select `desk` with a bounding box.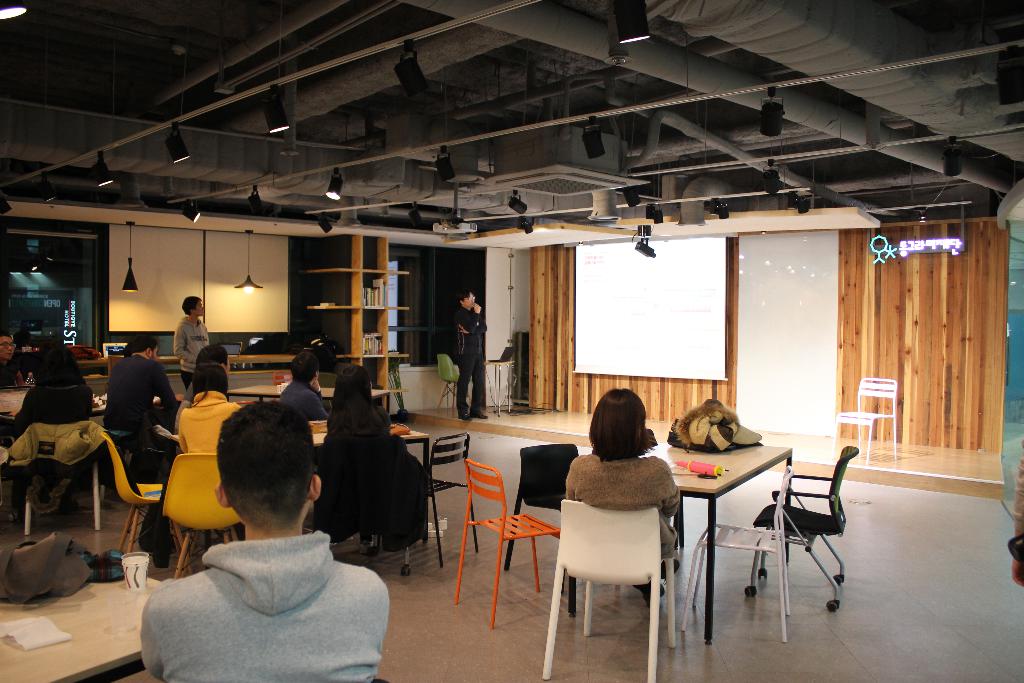
[x1=647, y1=450, x2=790, y2=641].
